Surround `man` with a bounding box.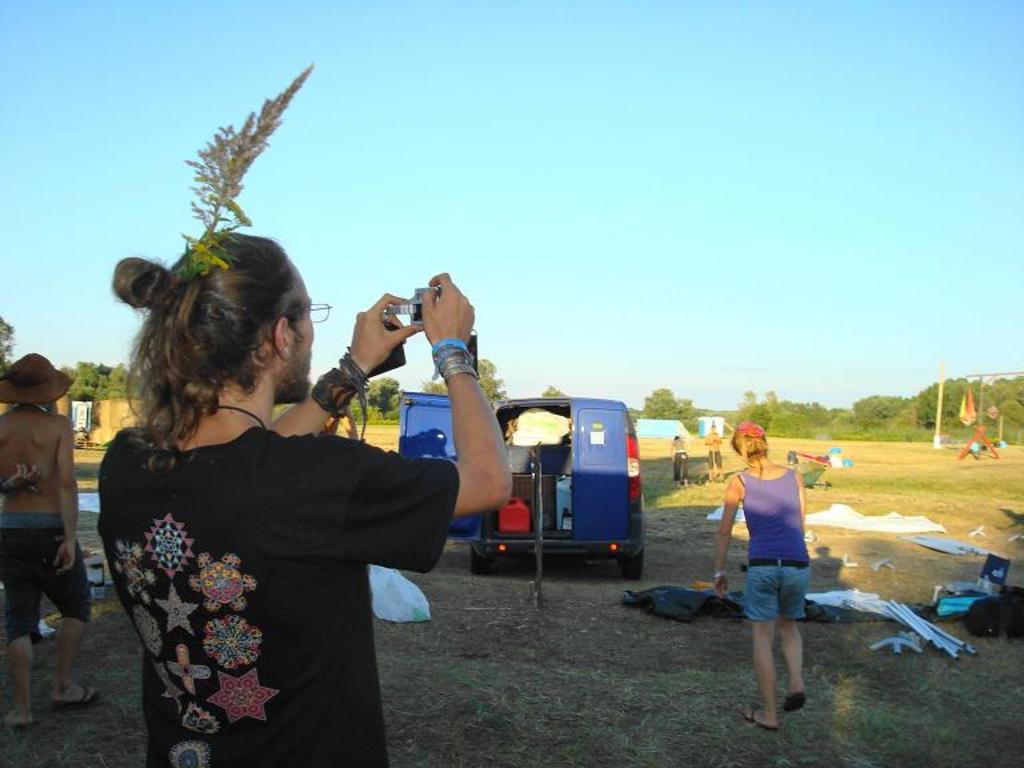
<box>701,421,723,483</box>.
